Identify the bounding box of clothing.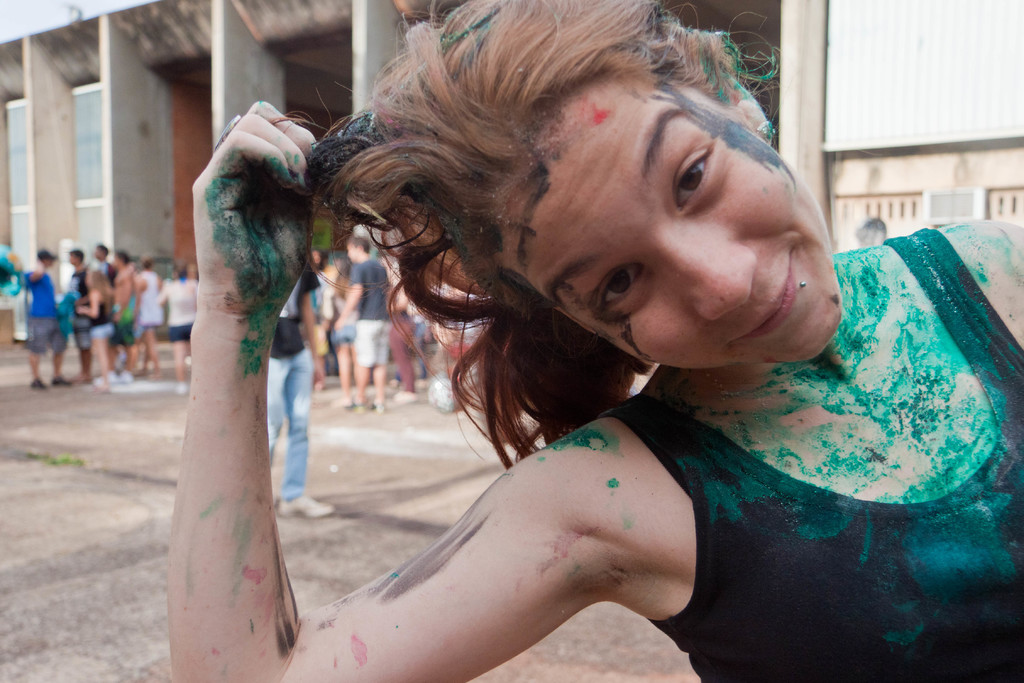
Rect(20, 268, 63, 356).
